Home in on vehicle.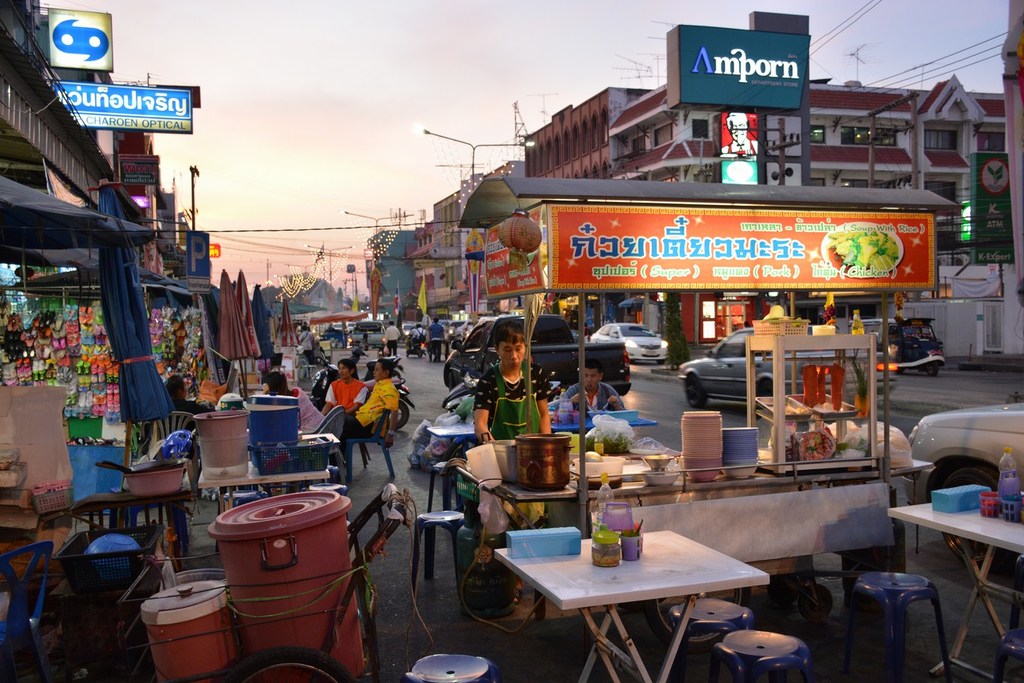
Homed in at [left=346, top=319, right=388, bottom=348].
